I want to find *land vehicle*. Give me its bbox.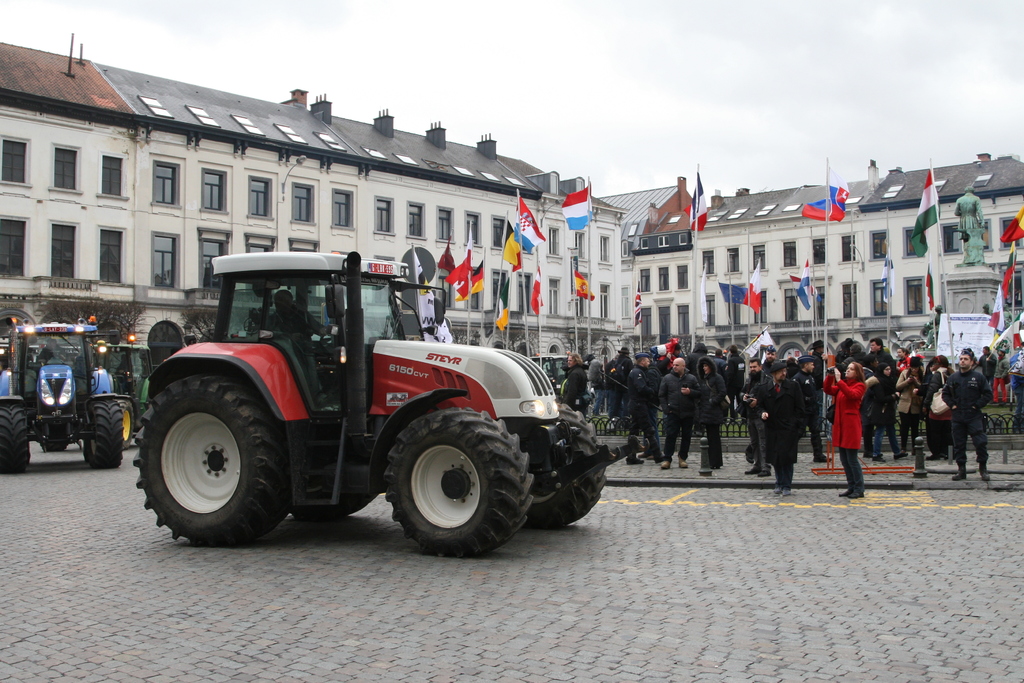
(1,315,124,465).
